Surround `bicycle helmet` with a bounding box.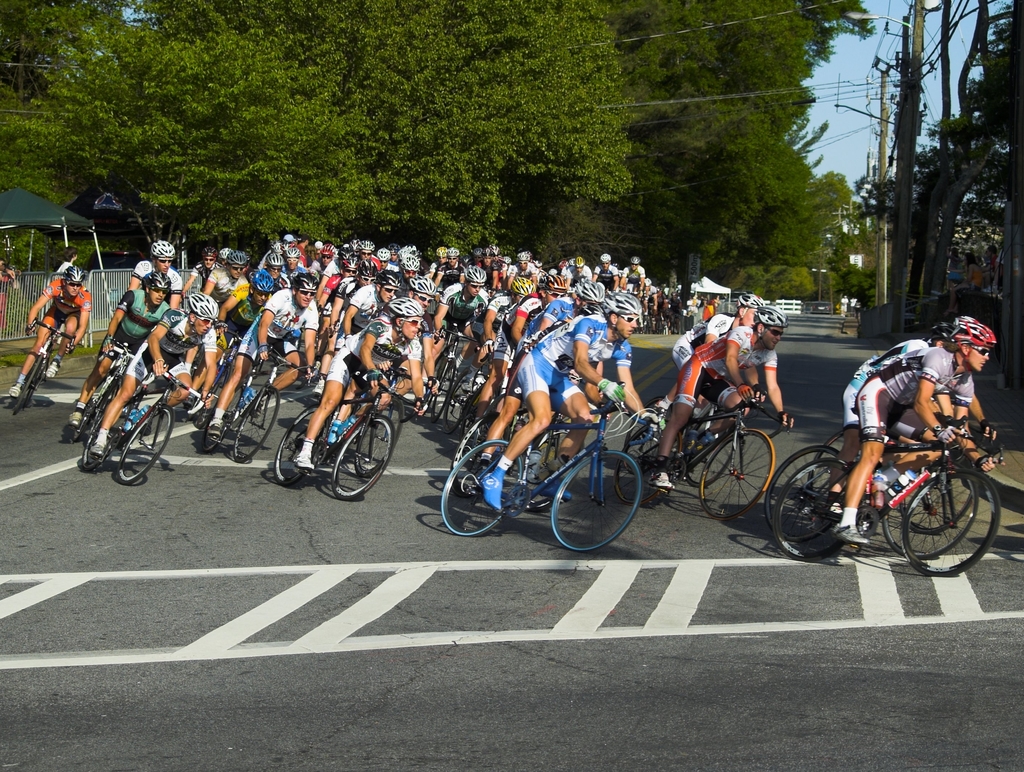
x1=233, y1=248, x2=246, y2=267.
